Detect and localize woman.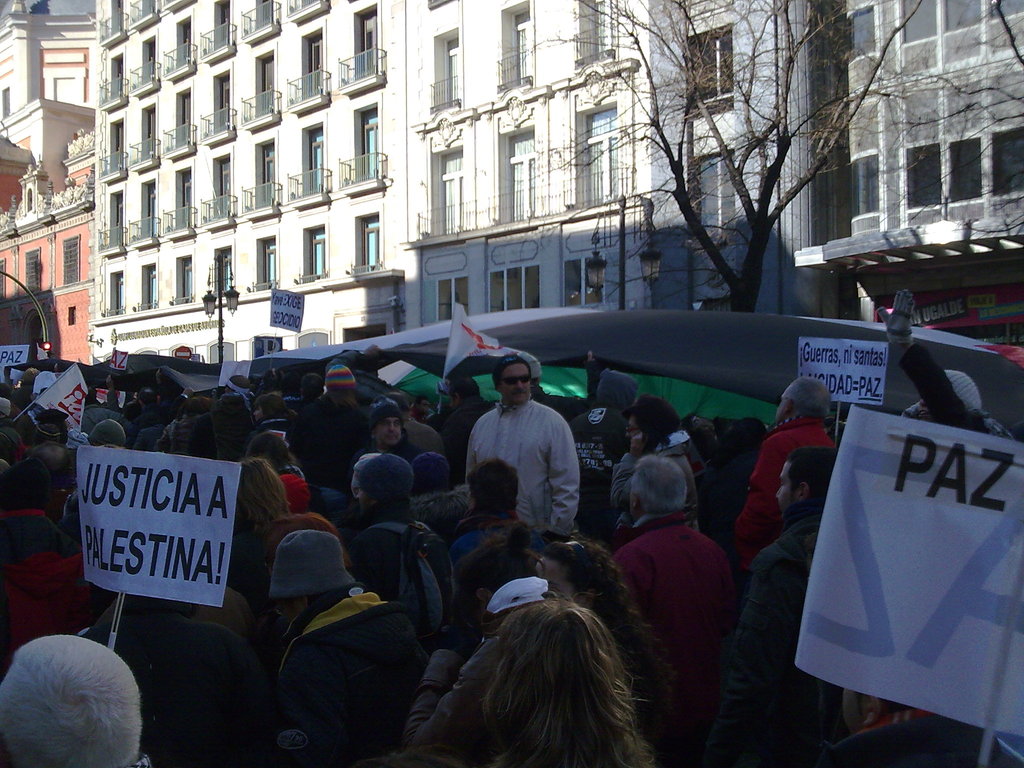
Localized at (237, 452, 364, 587).
